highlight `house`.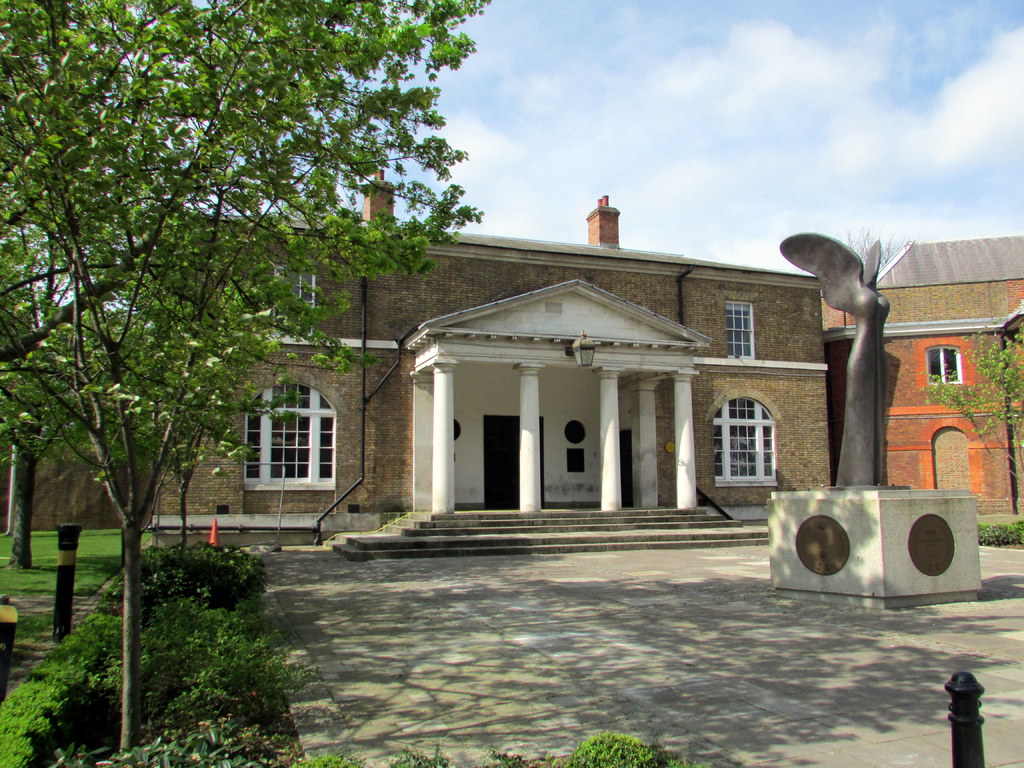
Highlighted region: (858,228,1023,520).
